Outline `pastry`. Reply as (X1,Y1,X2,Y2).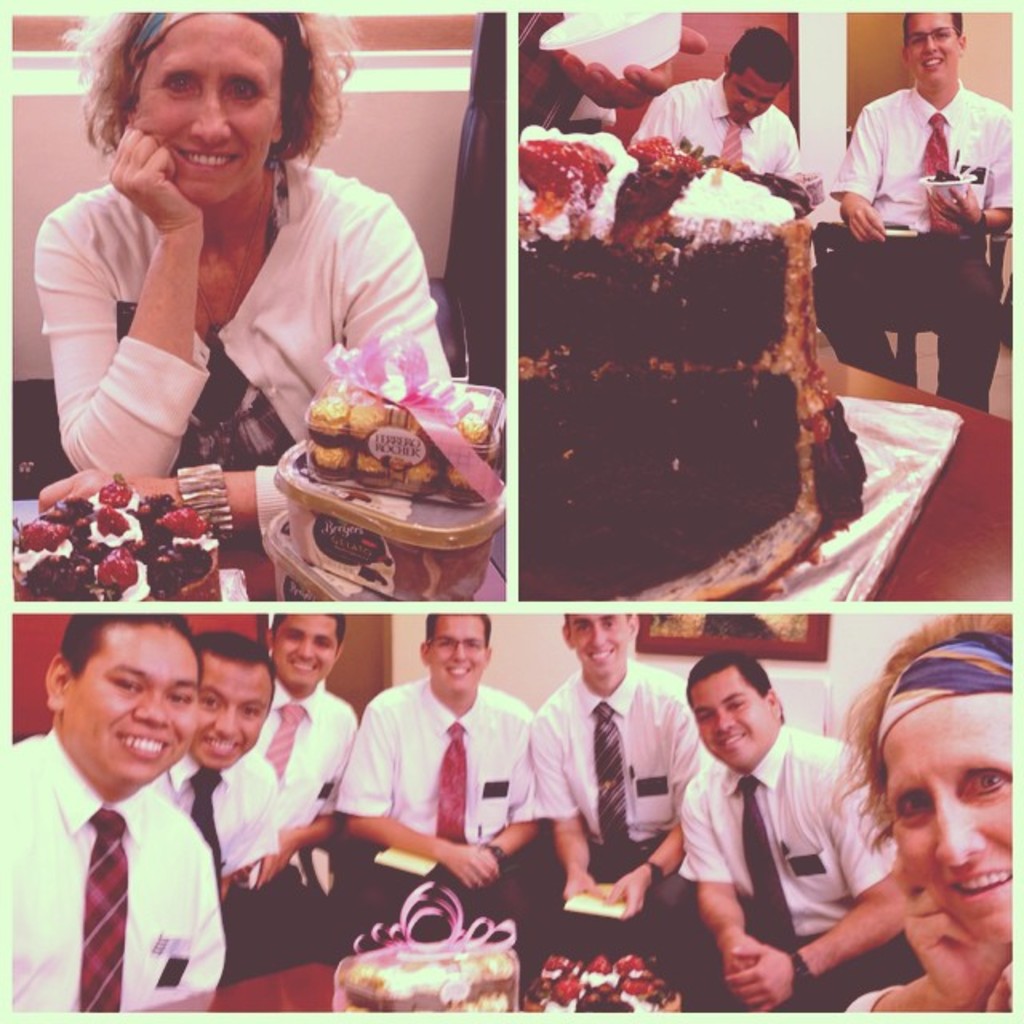
(278,366,445,475).
